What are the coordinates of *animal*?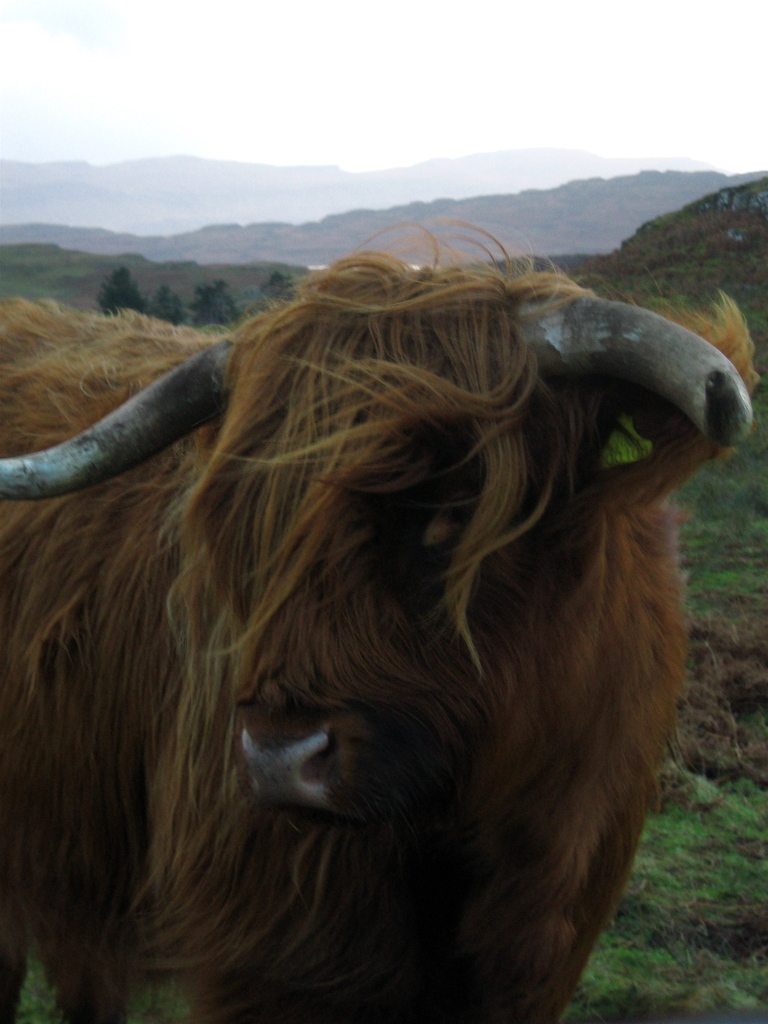
crop(0, 218, 760, 1023).
